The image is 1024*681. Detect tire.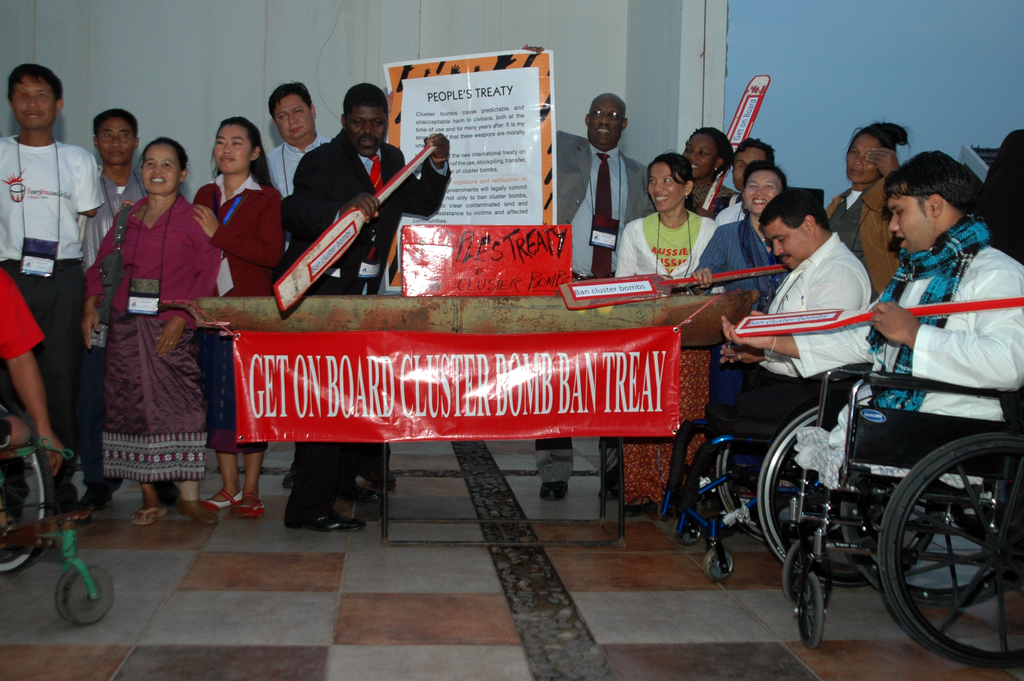
Detection: box=[798, 573, 824, 648].
